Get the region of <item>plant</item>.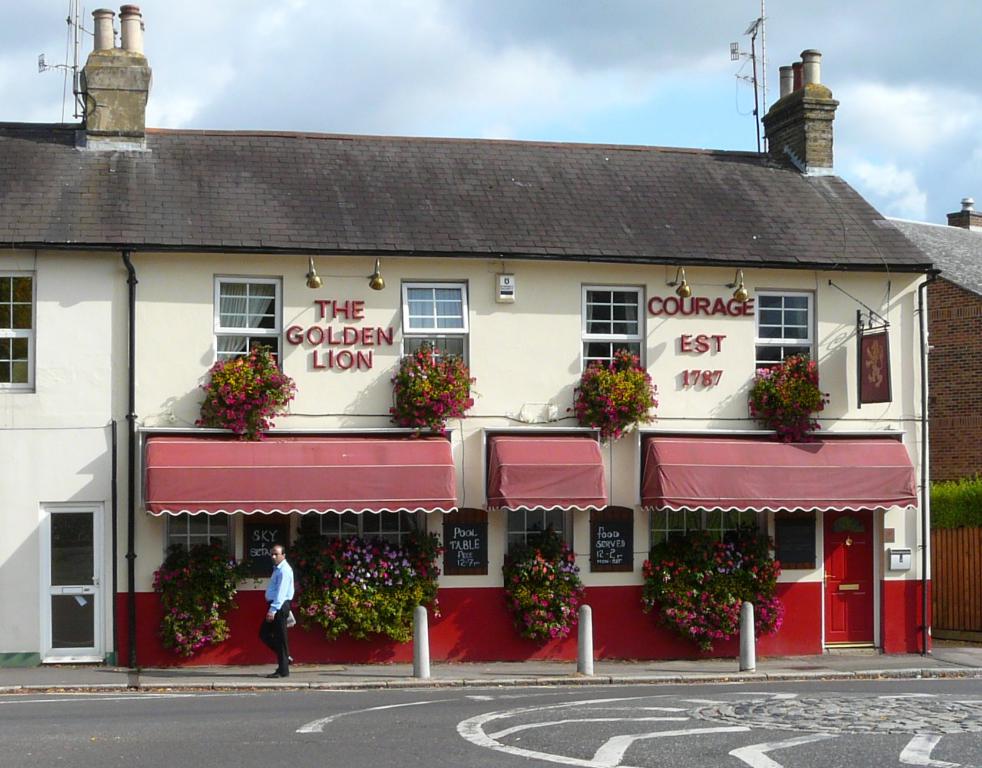
284,527,448,642.
